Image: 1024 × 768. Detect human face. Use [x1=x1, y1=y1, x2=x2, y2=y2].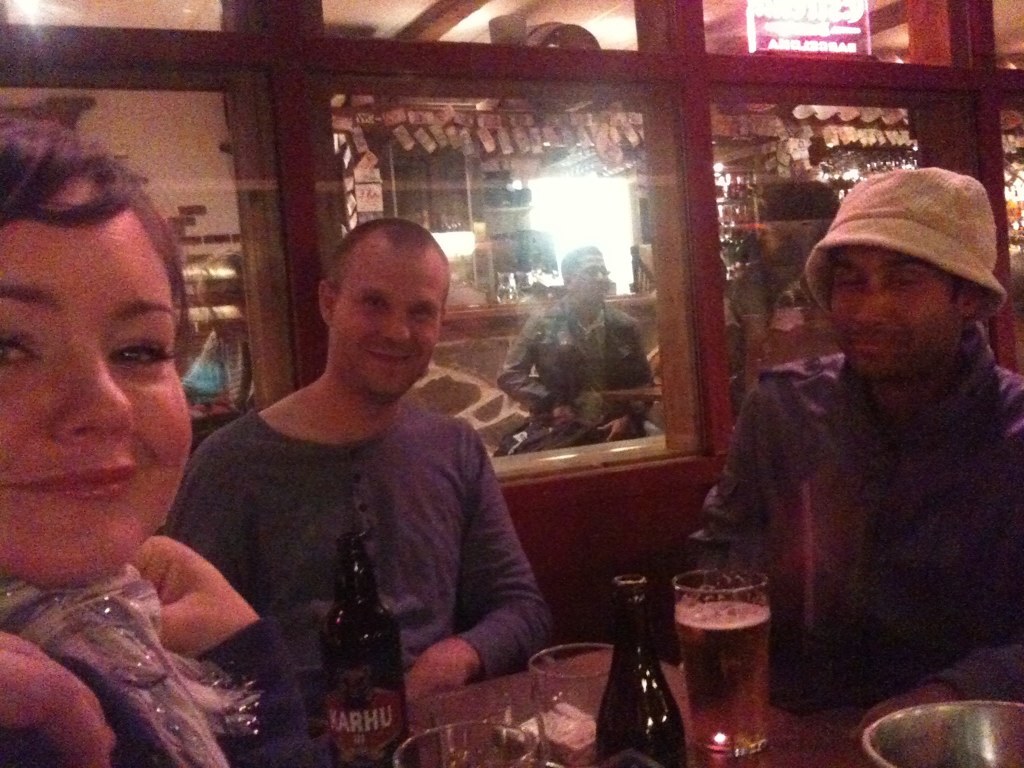
[x1=6, y1=153, x2=192, y2=595].
